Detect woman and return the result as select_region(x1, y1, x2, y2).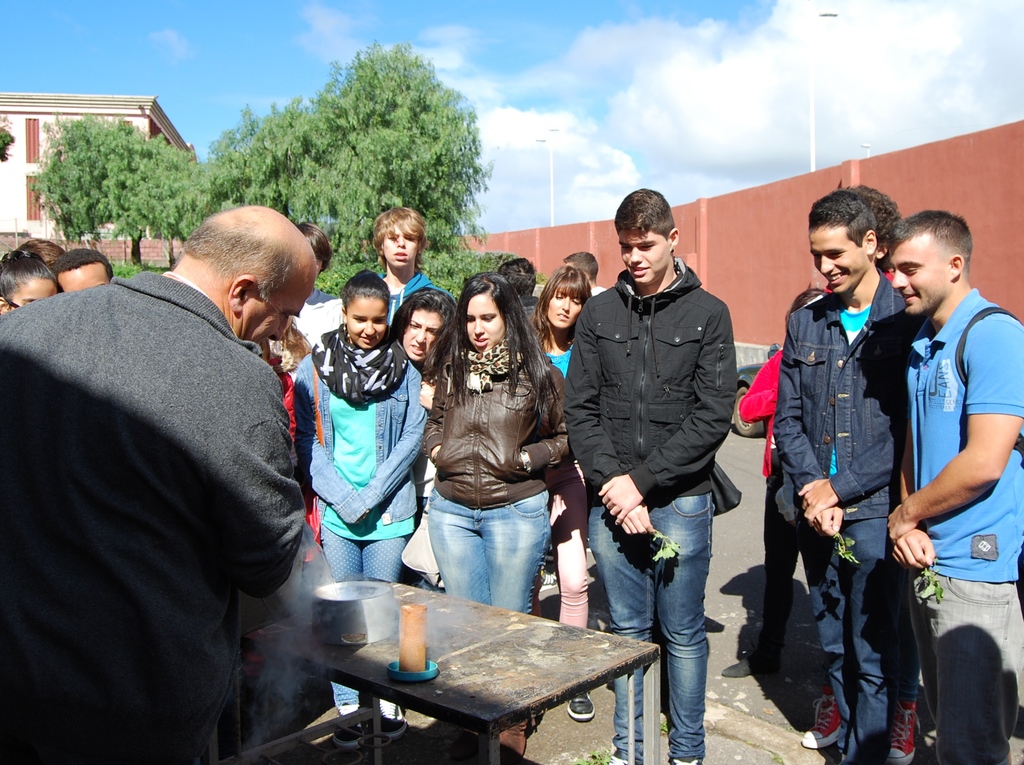
select_region(420, 271, 572, 764).
